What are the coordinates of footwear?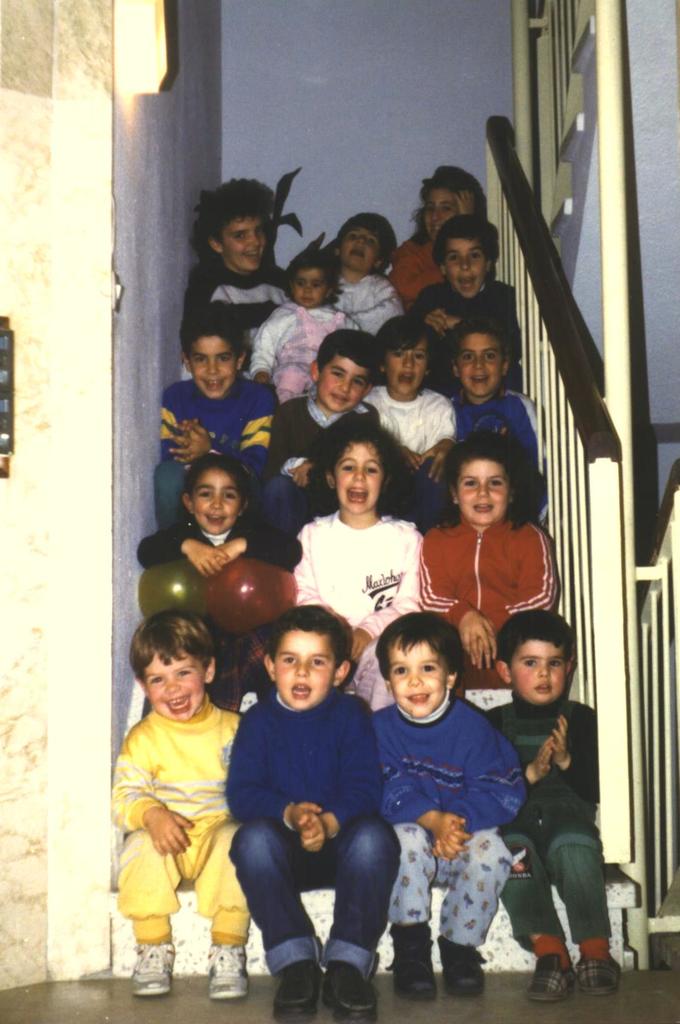
440,933,485,1003.
